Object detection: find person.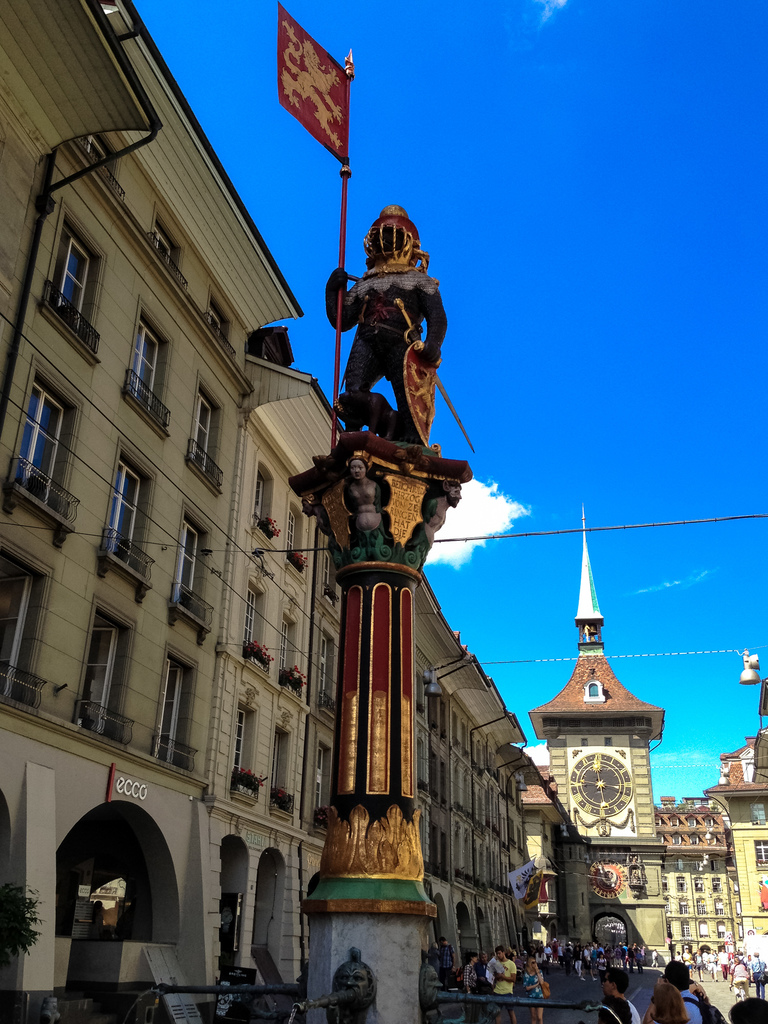
bbox=(456, 949, 477, 1023).
